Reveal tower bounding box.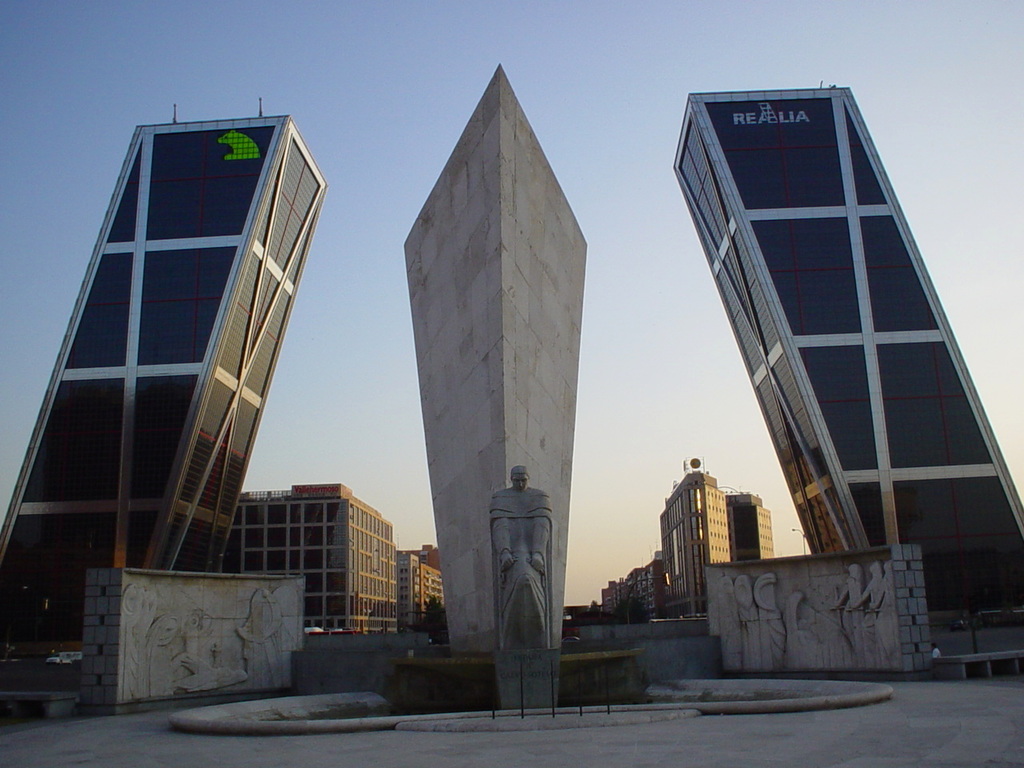
Revealed: left=403, top=62, right=583, bottom=658.
